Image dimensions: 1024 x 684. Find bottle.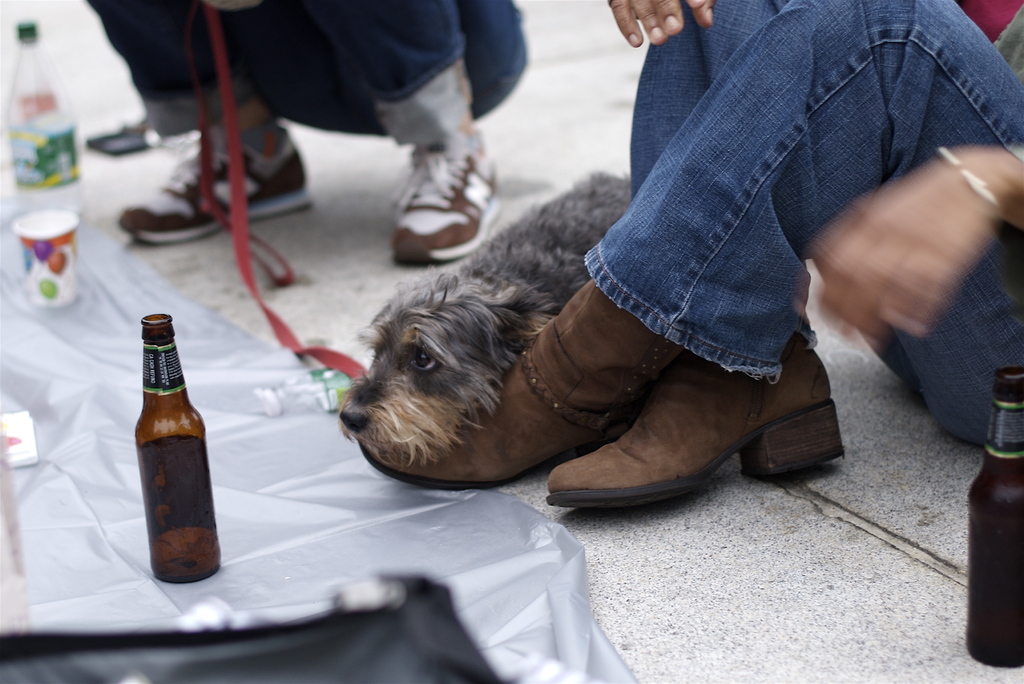
bbox=(970, 367, 1023, 670).
